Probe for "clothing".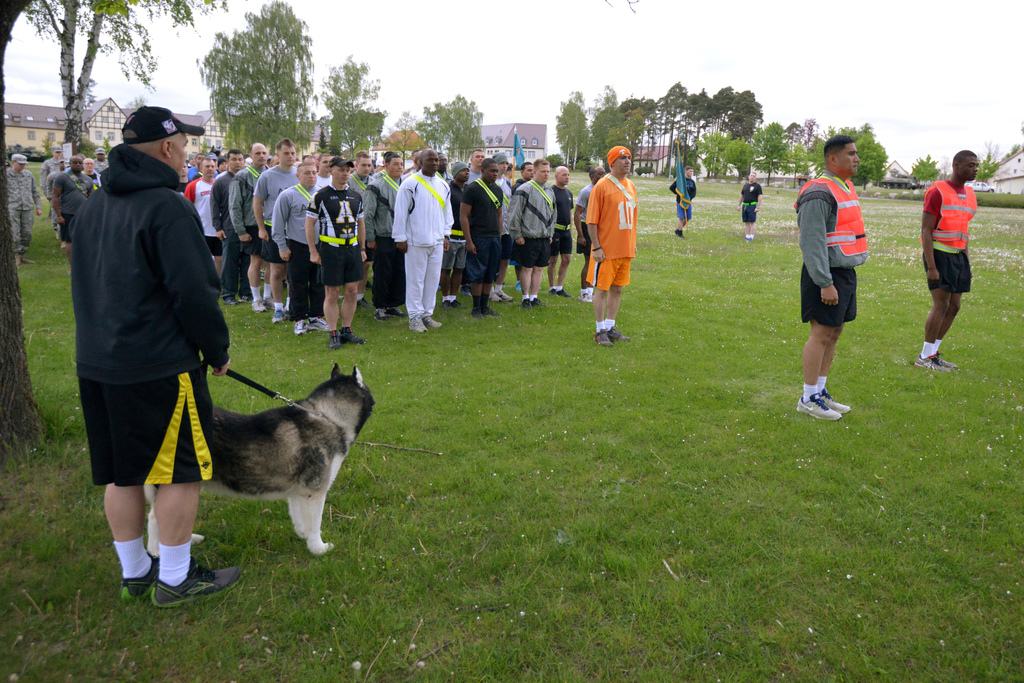
Probe result: left=60, top=165, right=79, bottom=234.
